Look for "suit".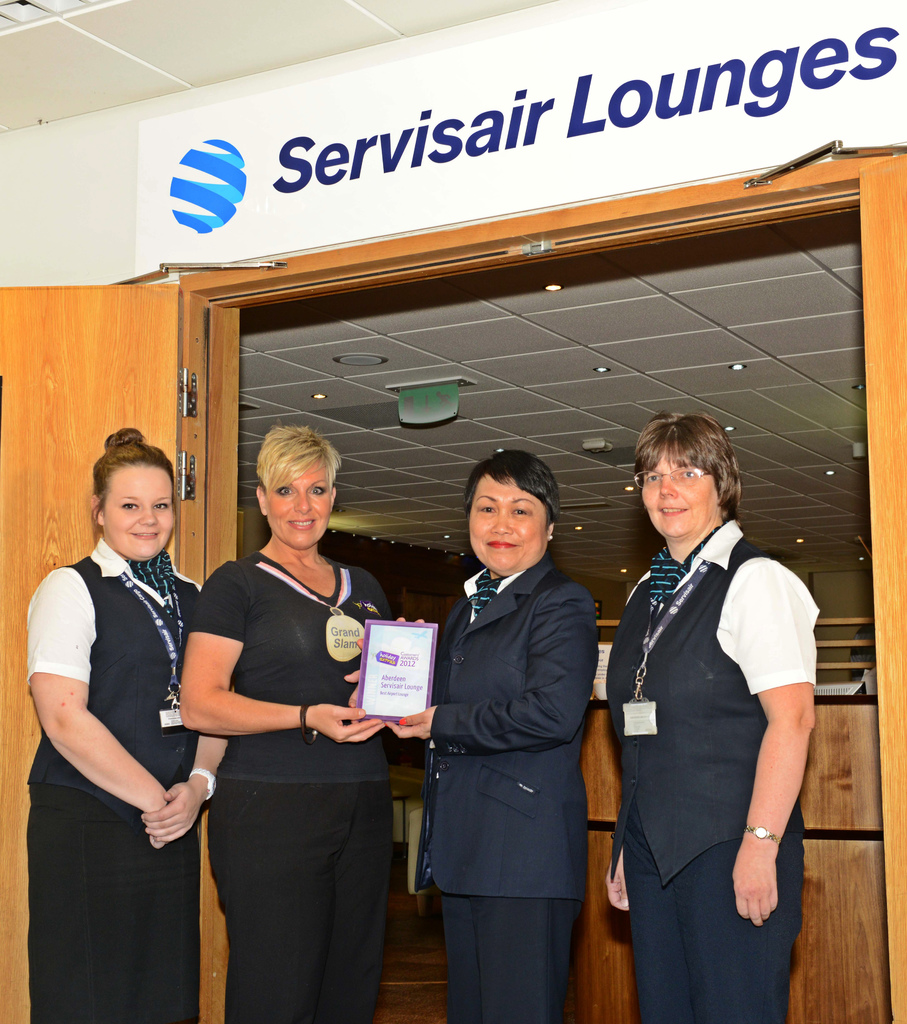
Found: locate(417, 557, 587, 1023).
